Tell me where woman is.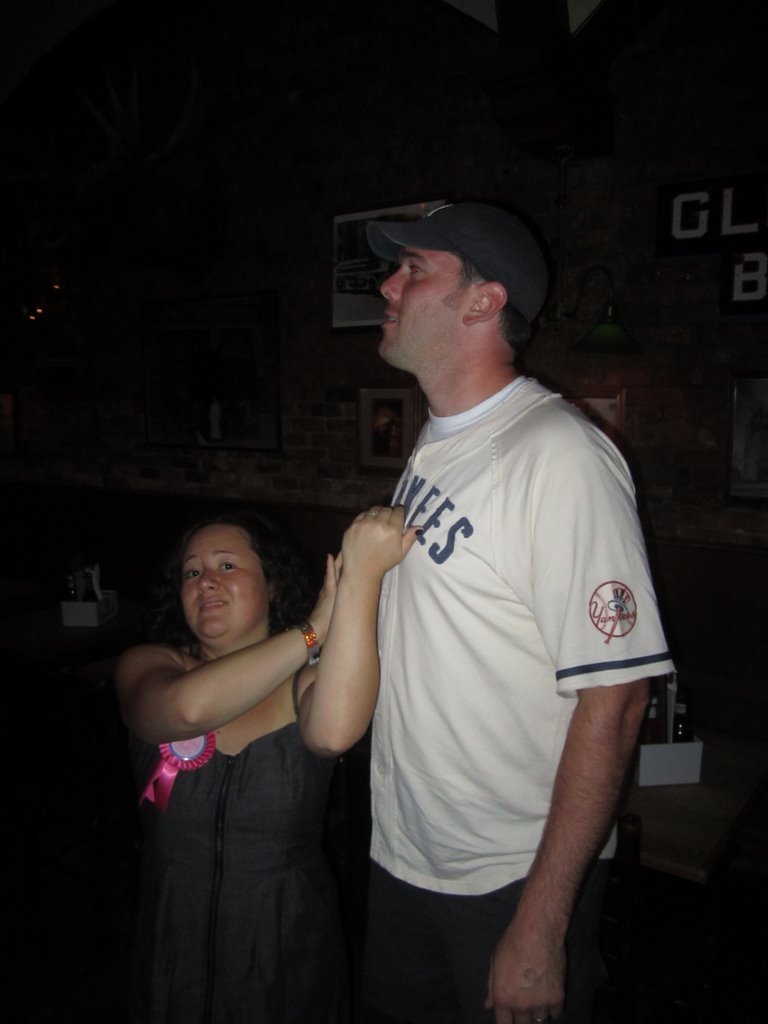
woman is at <region>120, 441, 369, 1023</region>.
